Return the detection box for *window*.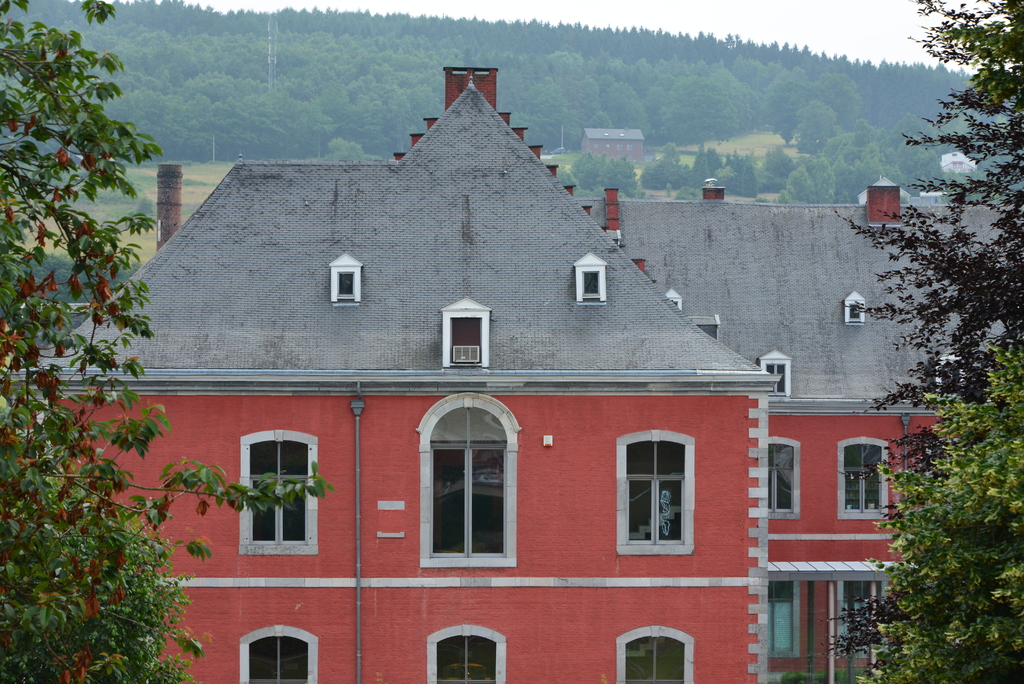
x1=424 y1=447 x2=513 y2=561.
